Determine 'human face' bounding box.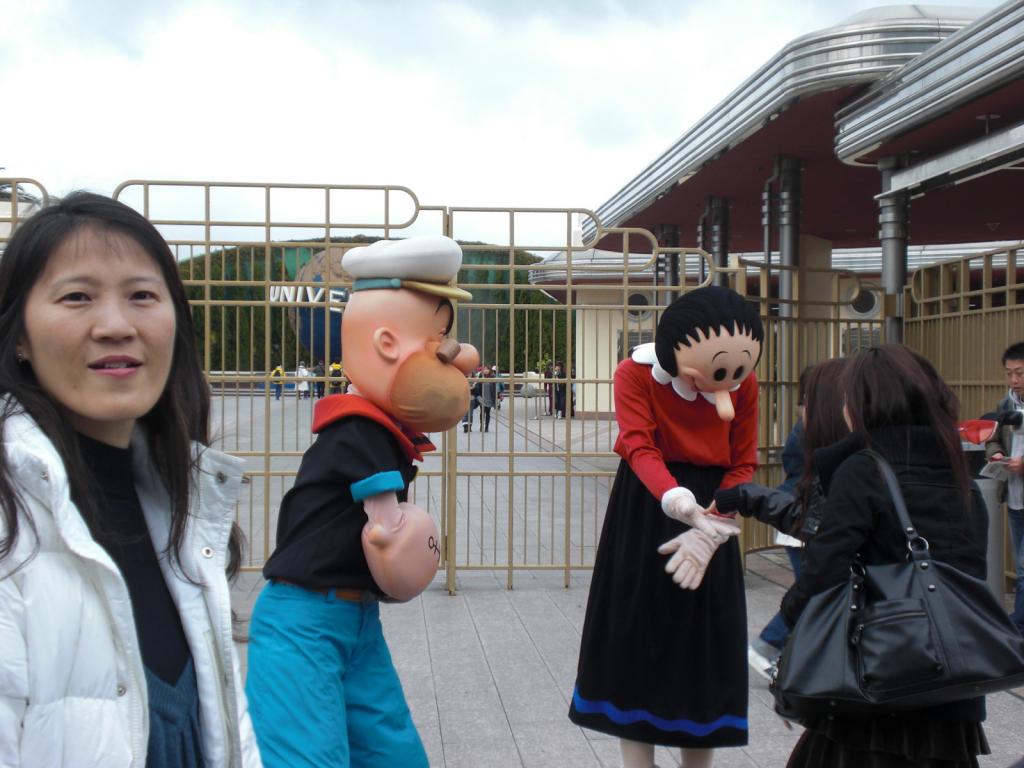
Determined: {"left": 23, "top": 217, "right": 182, "bottom": 430}.
